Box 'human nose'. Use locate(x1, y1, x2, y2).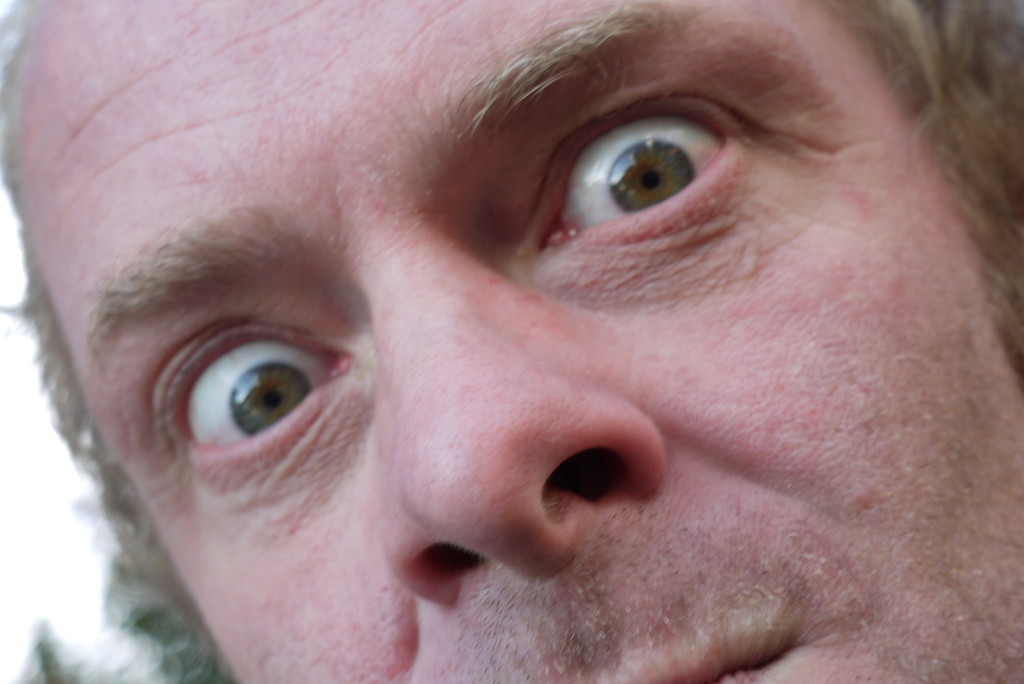
locate(370, 230, 671, 625).
